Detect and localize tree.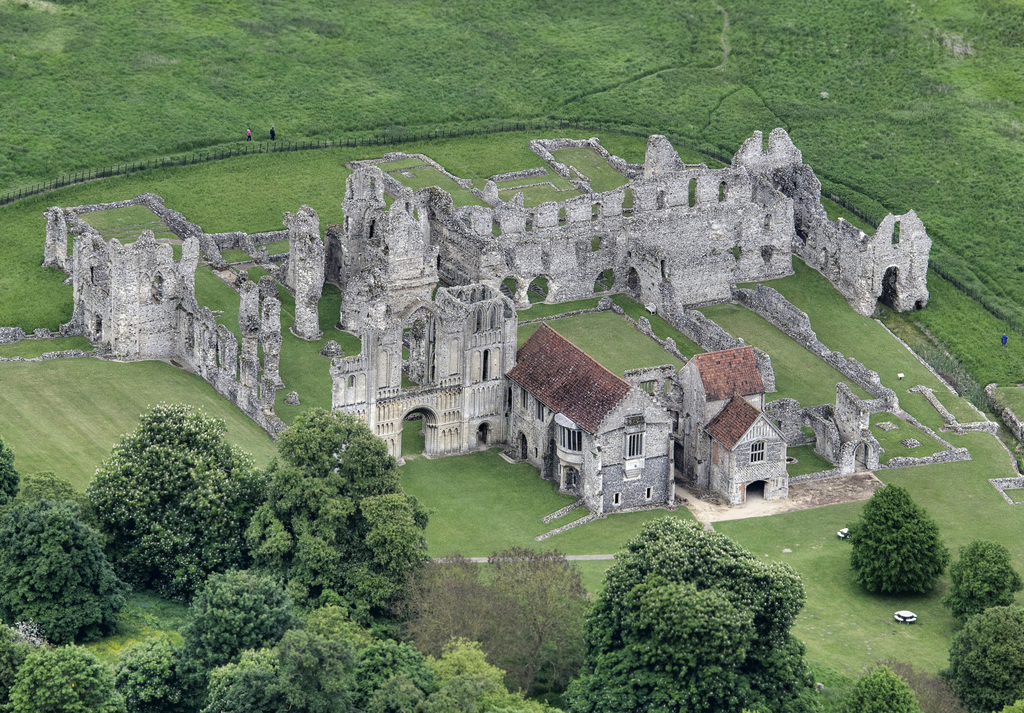
Localized at bbox(0, 477, 148, 642).
